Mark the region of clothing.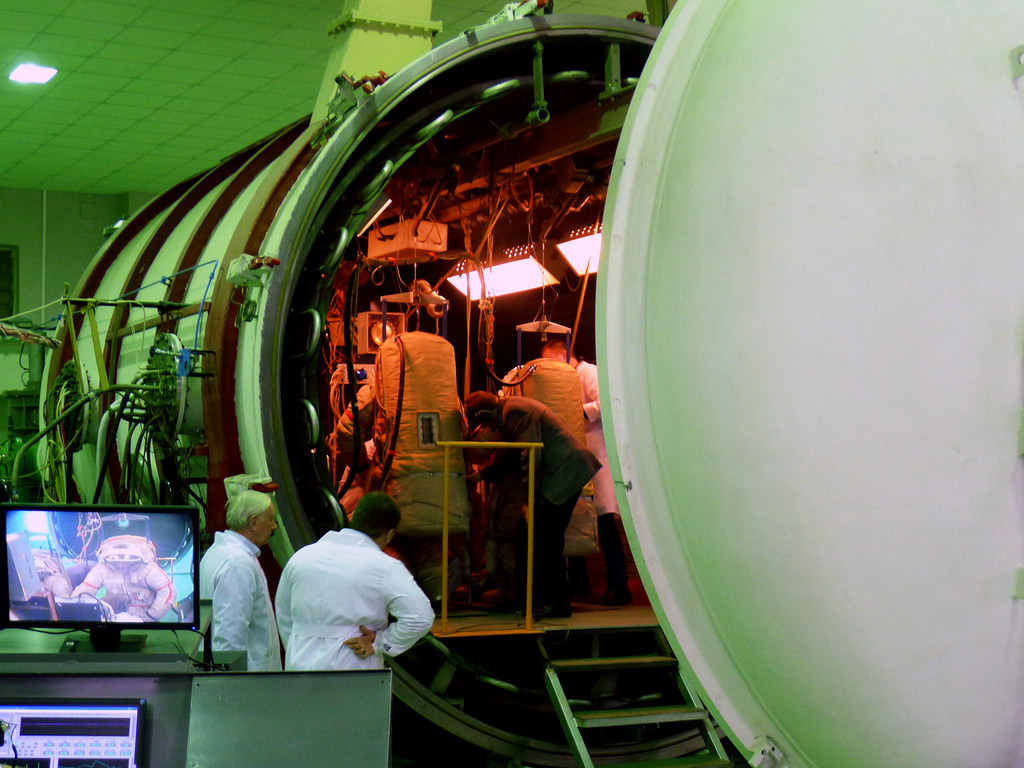
Region: box=[495, 393, 602, 611].
